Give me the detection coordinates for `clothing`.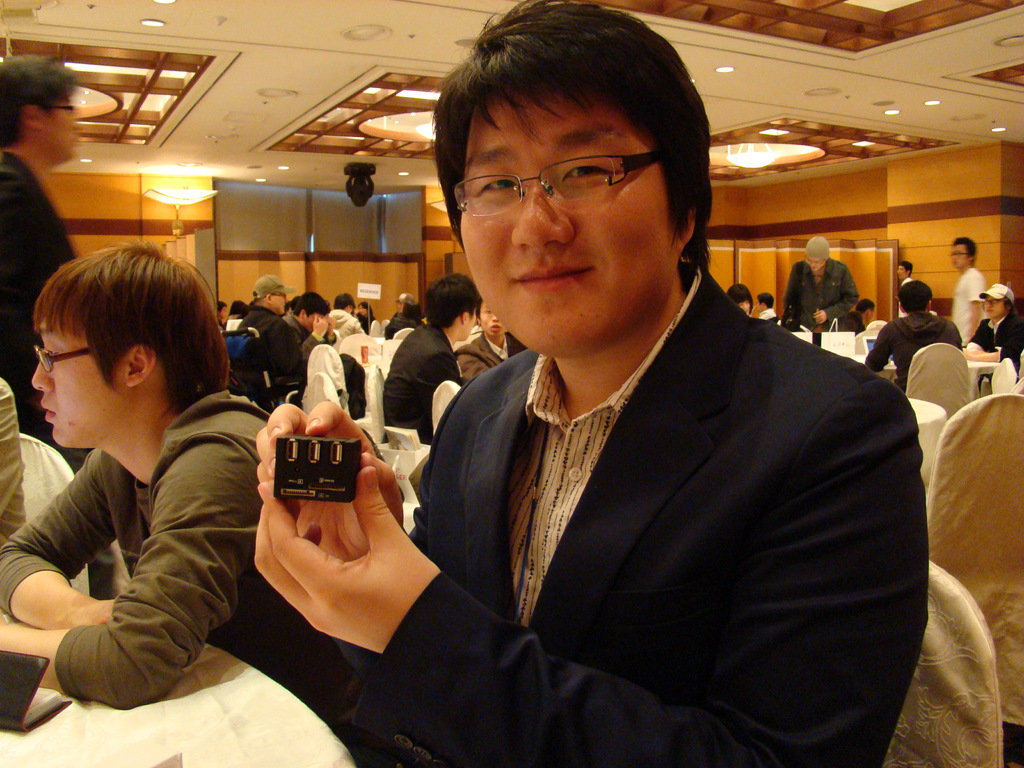
881,315,961,383.
